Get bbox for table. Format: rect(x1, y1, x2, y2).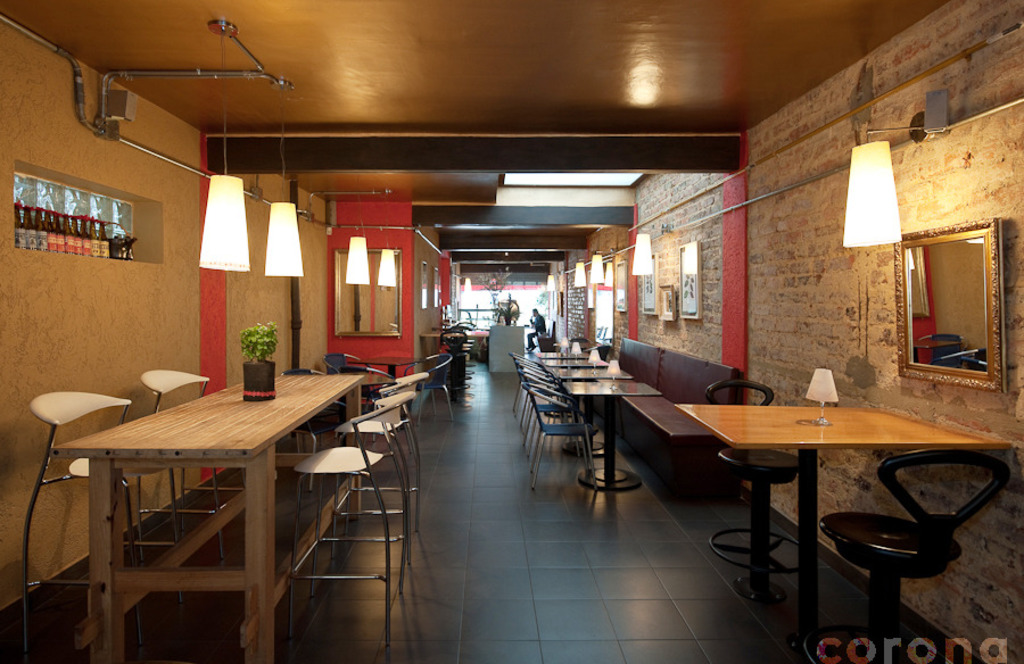
rect(30, 373, 395, 638).
